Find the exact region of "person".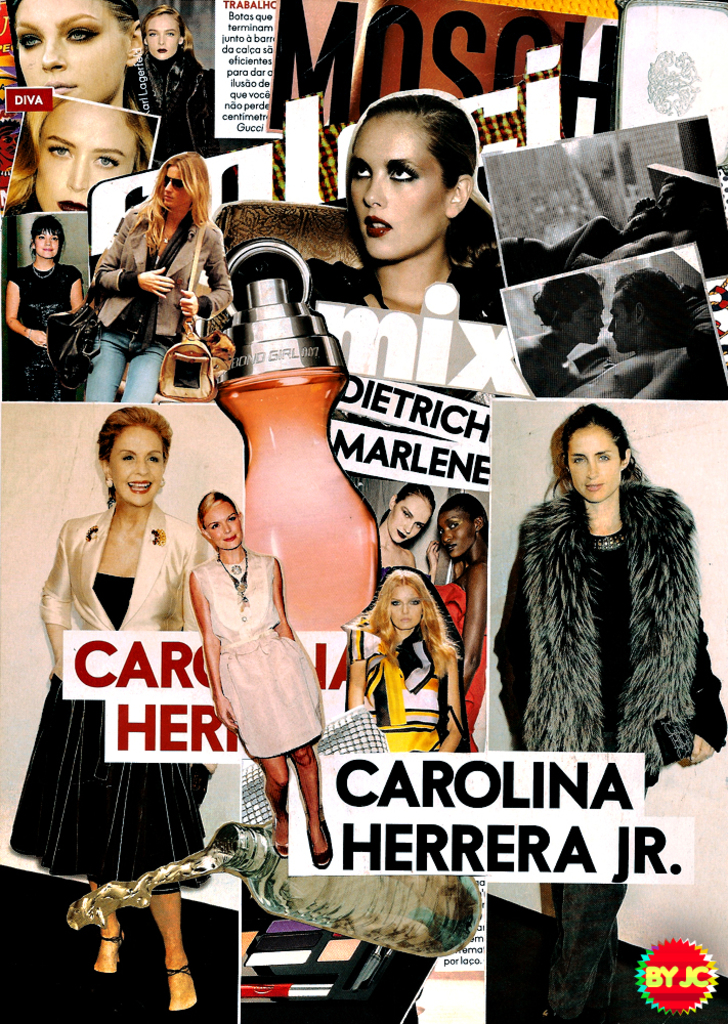
Exact region: {"x1": 570, "y1": 265, "x2": 695, "y2": 398}.
